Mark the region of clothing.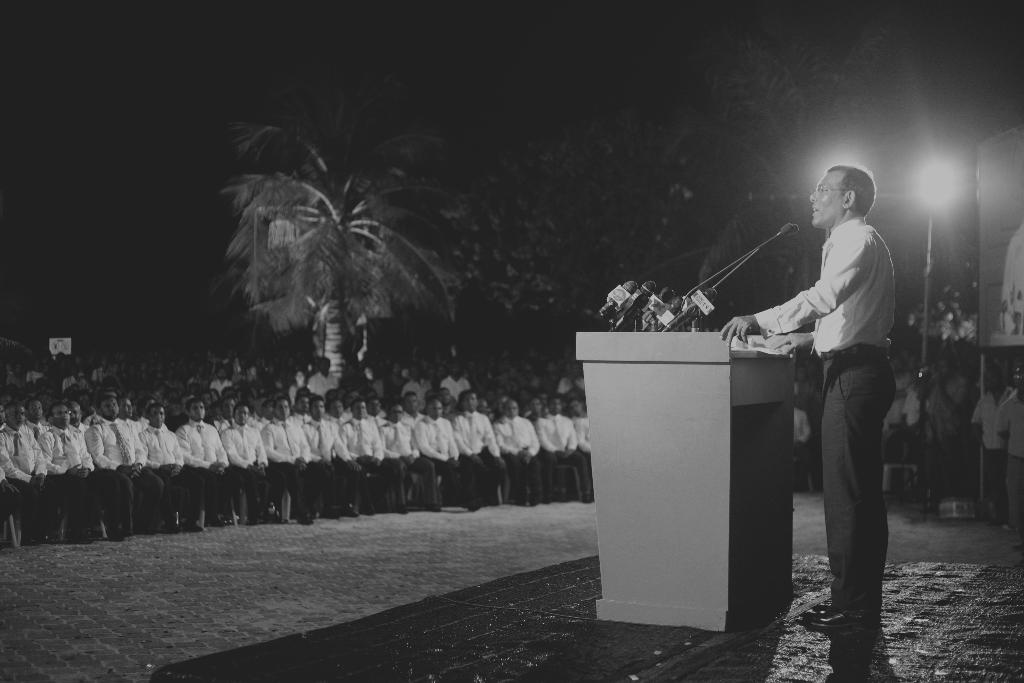
Region: locate(24, 369, 38, 388).
